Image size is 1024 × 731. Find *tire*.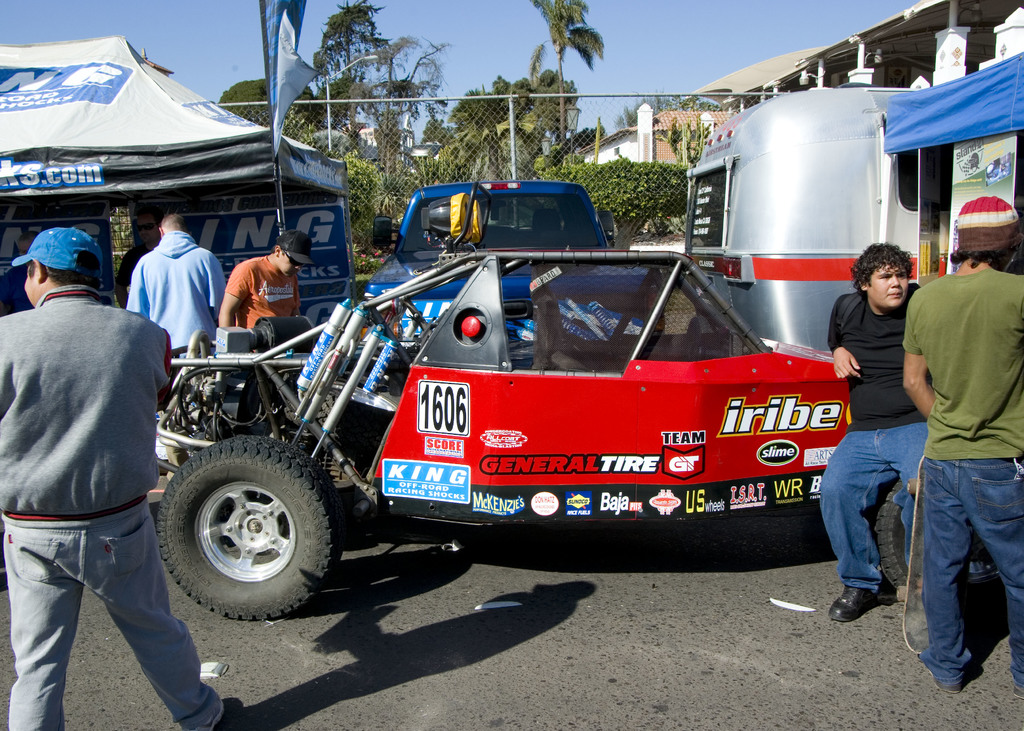
x1=871, y1=475, x2=916, y2=588.
